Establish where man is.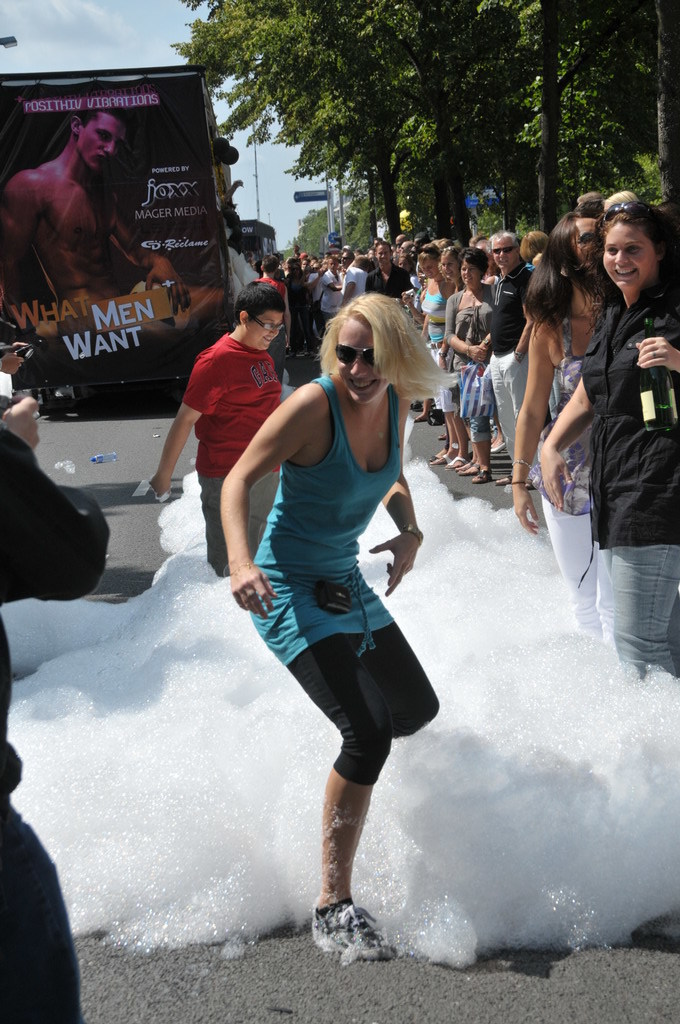
Established at {"left": 262, "top": 260, "right": 282, "bottom": 309}.
